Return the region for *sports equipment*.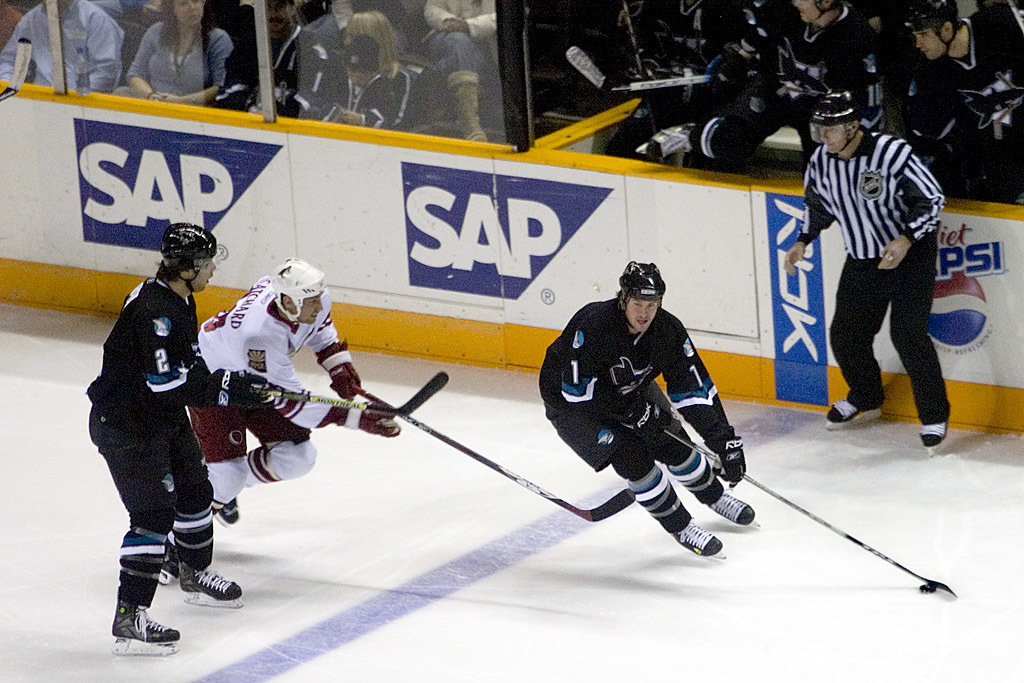
172:561:248:607.
